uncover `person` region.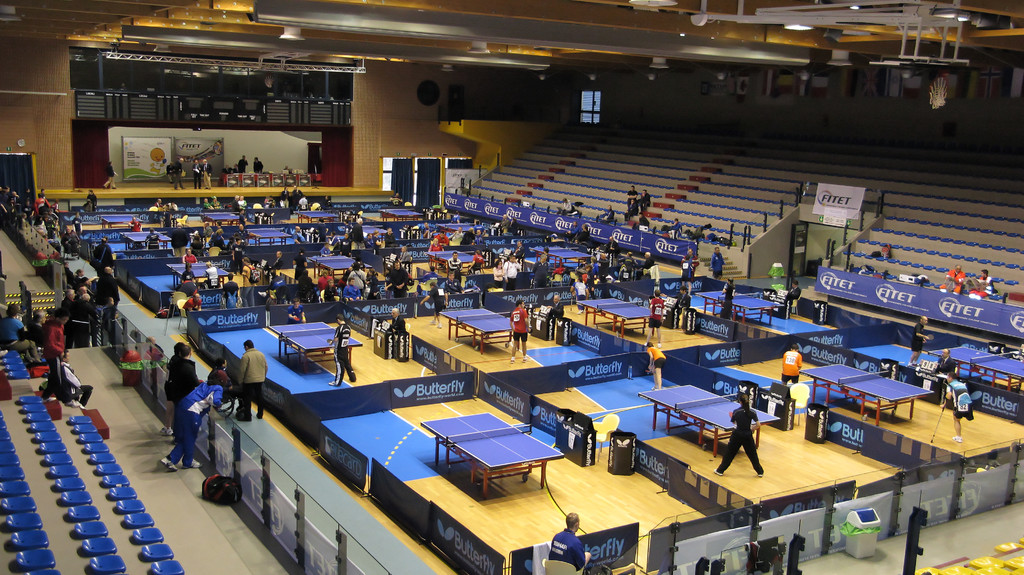
Uncovered: (x1=237, y1=210, x2=246, y2=224).
